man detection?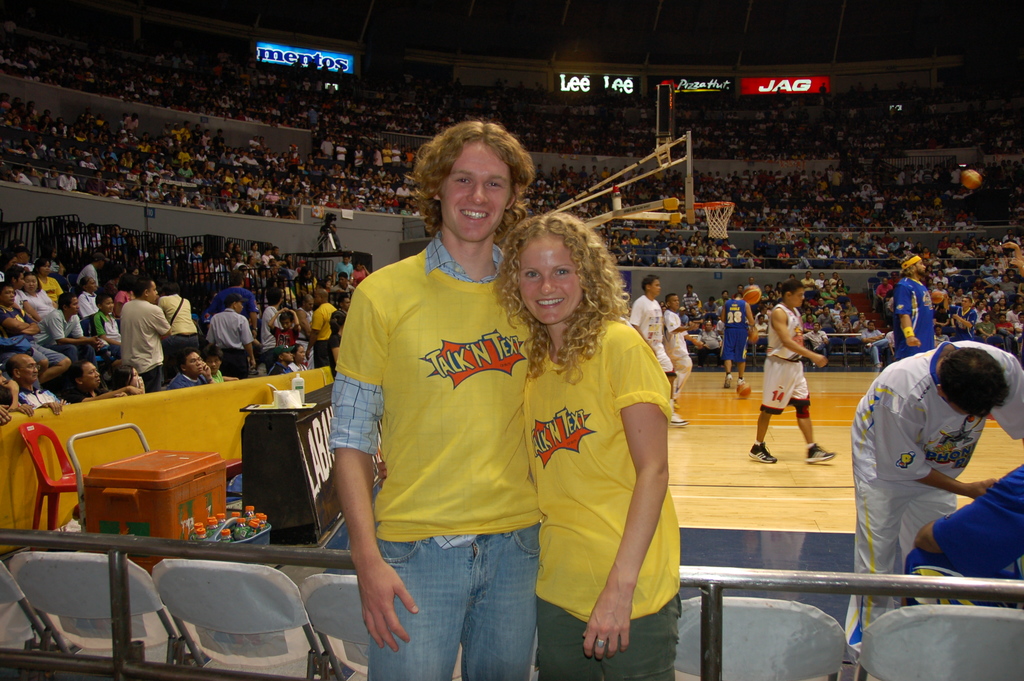
box=[294, 290, 319, 357]
